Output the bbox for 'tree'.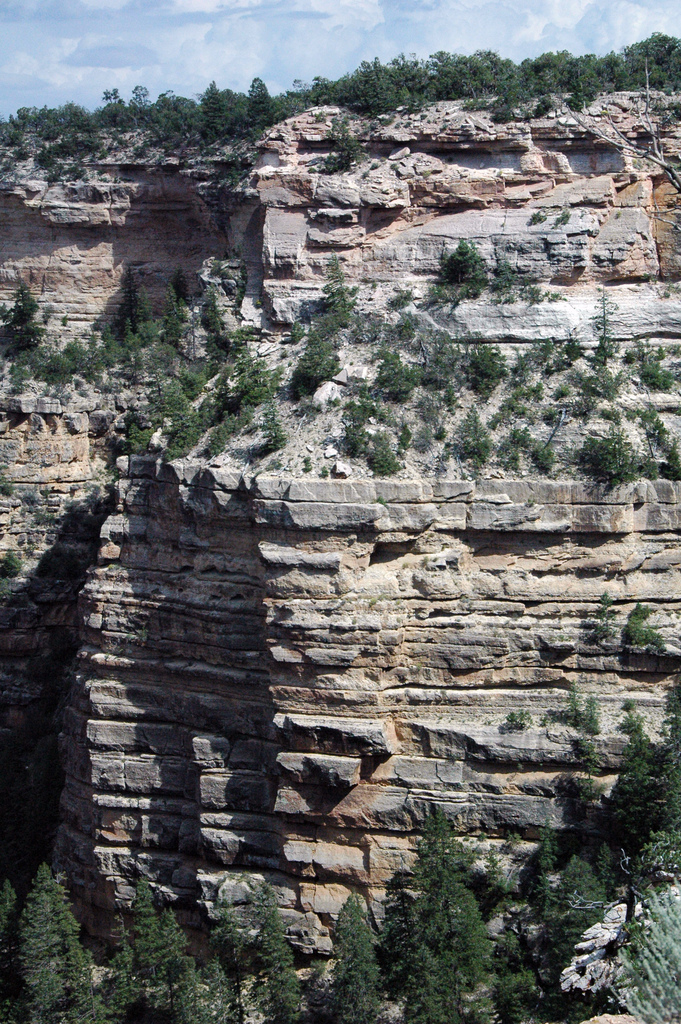
bbox(610, 868, 680, 1023).
